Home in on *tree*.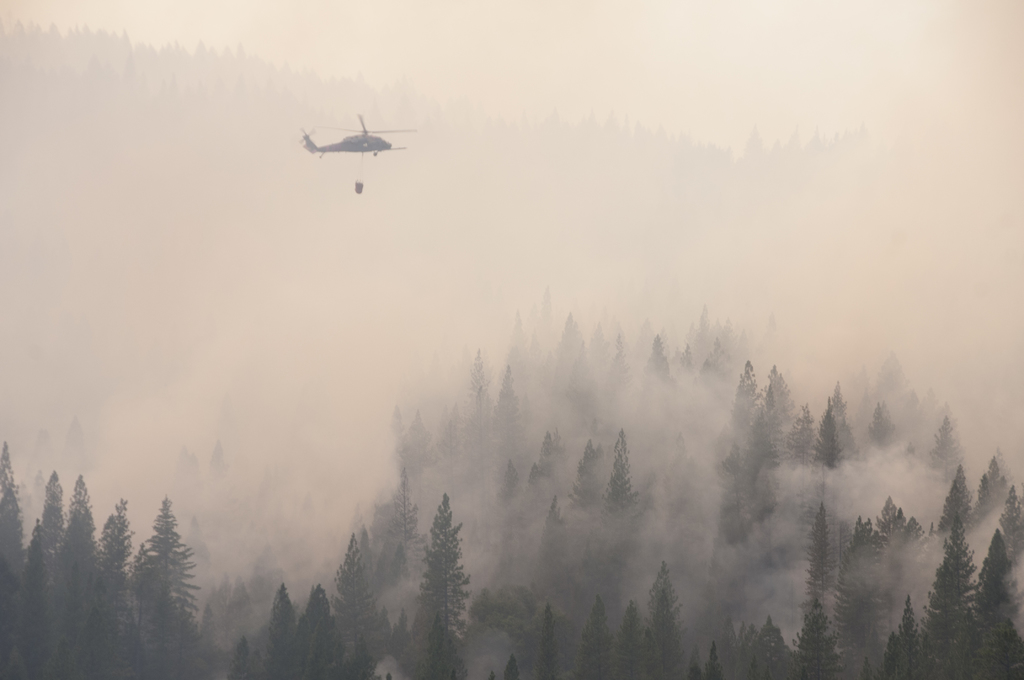
Homed in at bbox=[881, 597, 939, 679].
